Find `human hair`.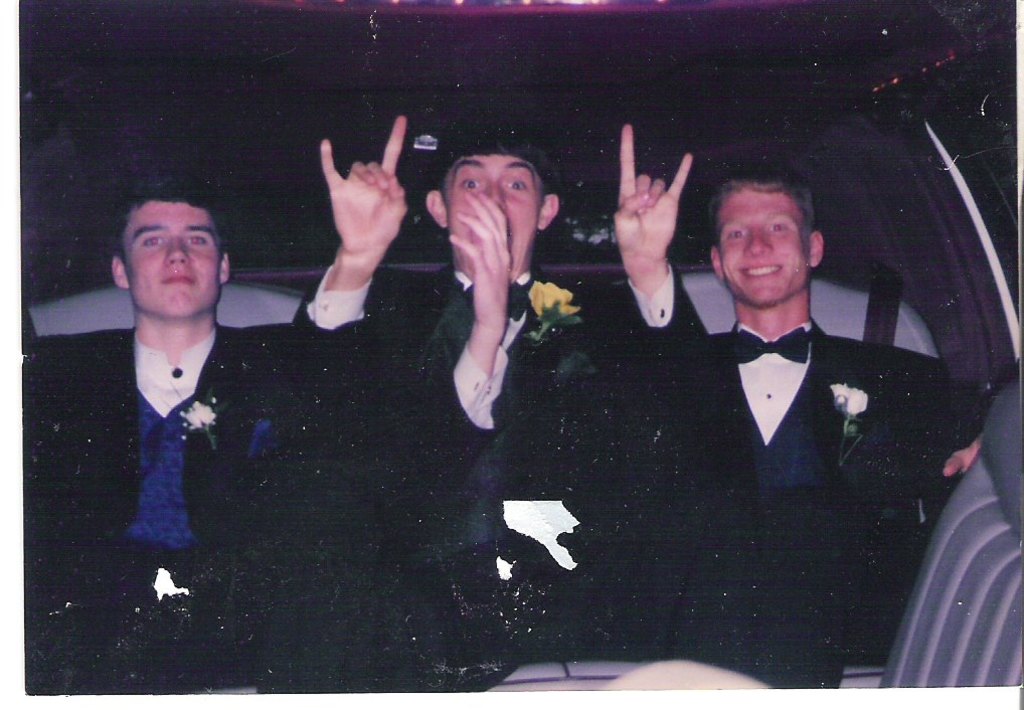
select_region(106, 181, 226, 263).
